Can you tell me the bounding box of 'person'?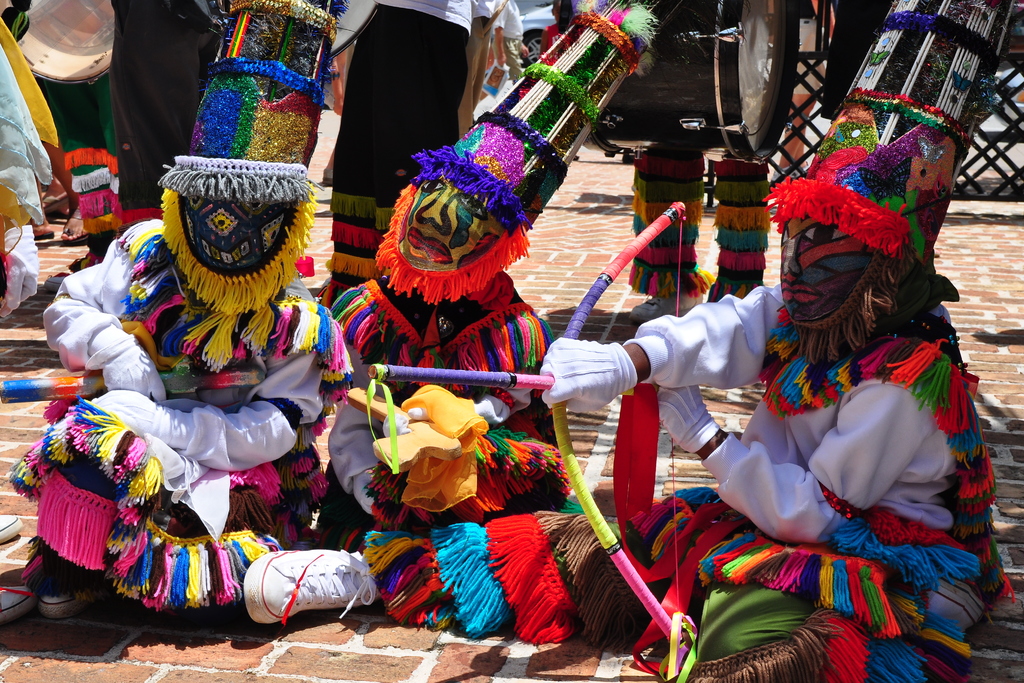
306, 0, 651, 547.
